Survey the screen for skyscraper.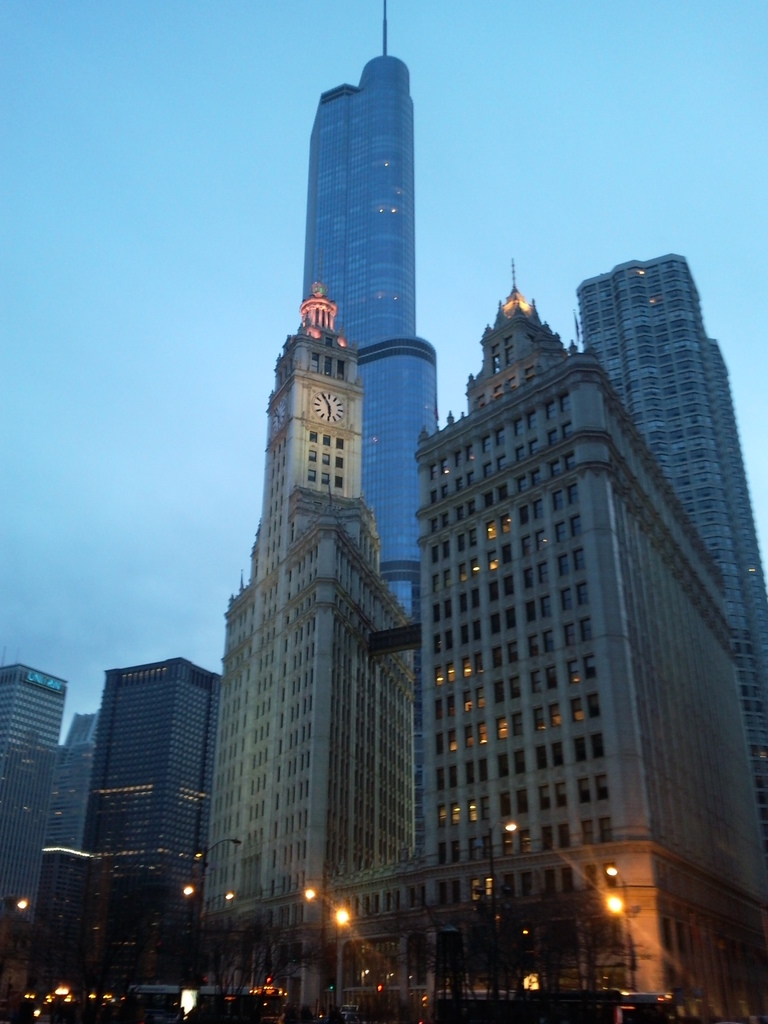
Survey found: {"x1": 576, "y1": 247, "x2": 767, "y2": 669}.
